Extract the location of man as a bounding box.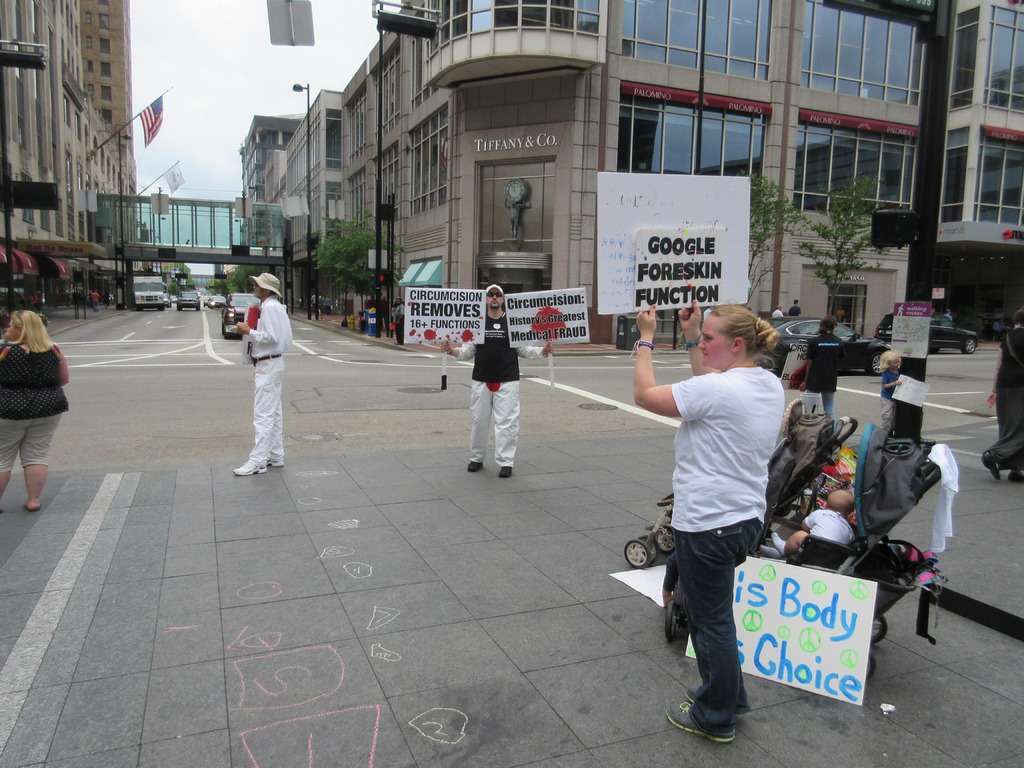
[x1=233, y1=269, x2=292, y2=478].
